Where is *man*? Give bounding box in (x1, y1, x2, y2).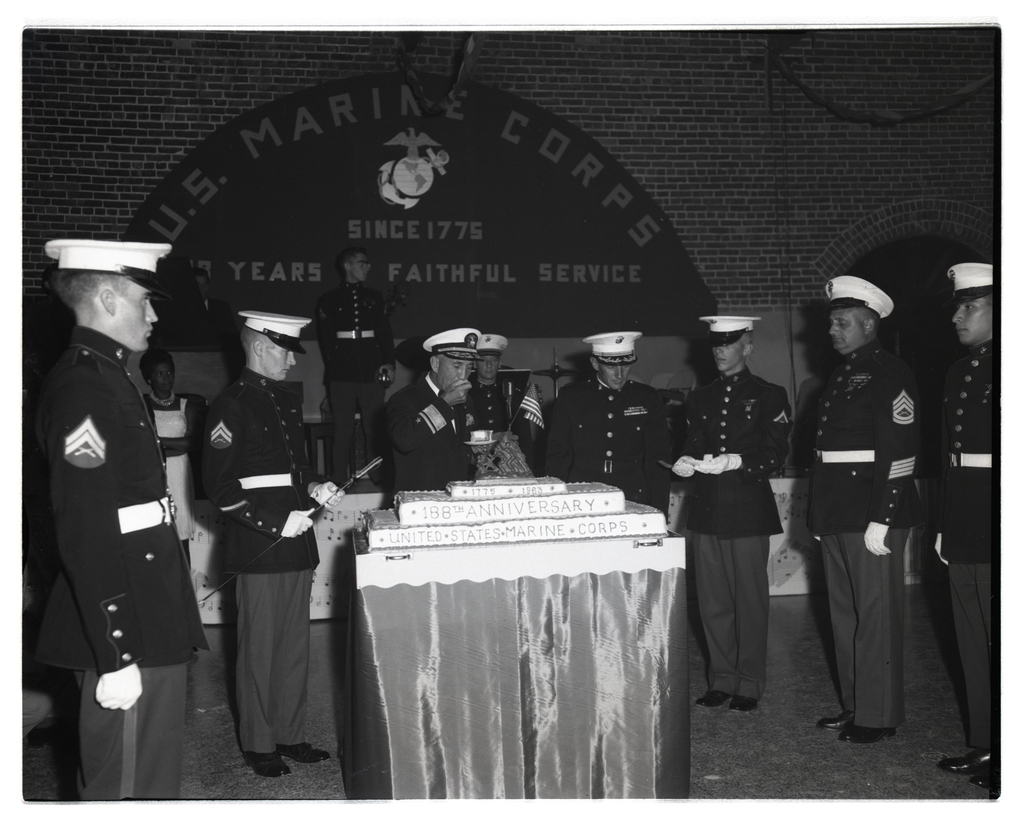
(202, 310, 346, 776).
